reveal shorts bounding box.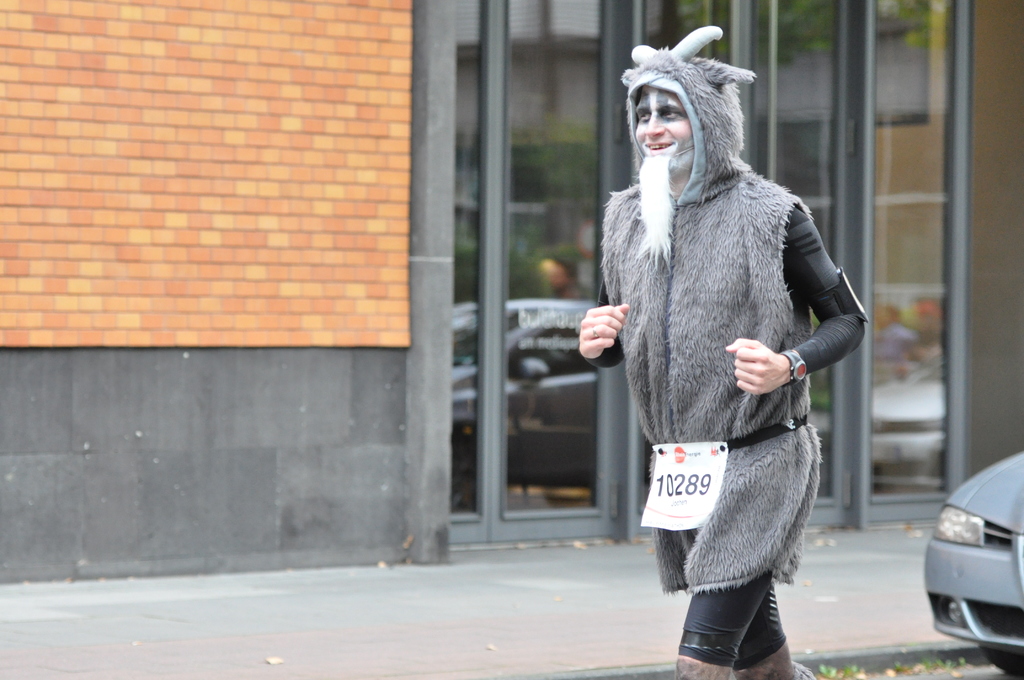
Revealed: (x1=675, y1=581, x2=785, y2=670).
